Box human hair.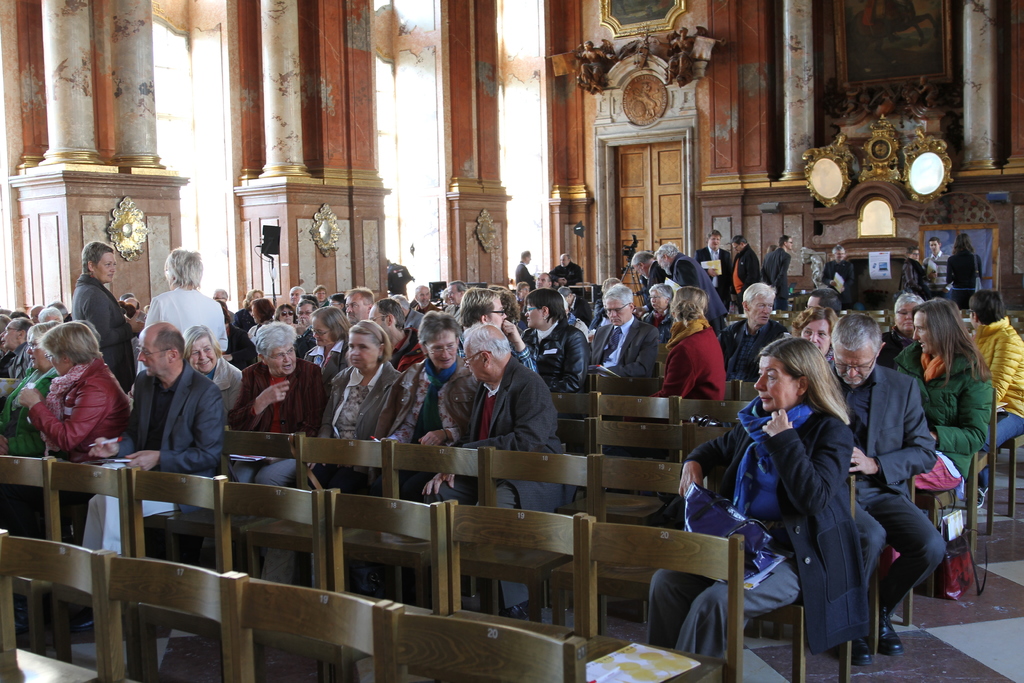
x1=250 y1=323 x2=294 y2=354.
